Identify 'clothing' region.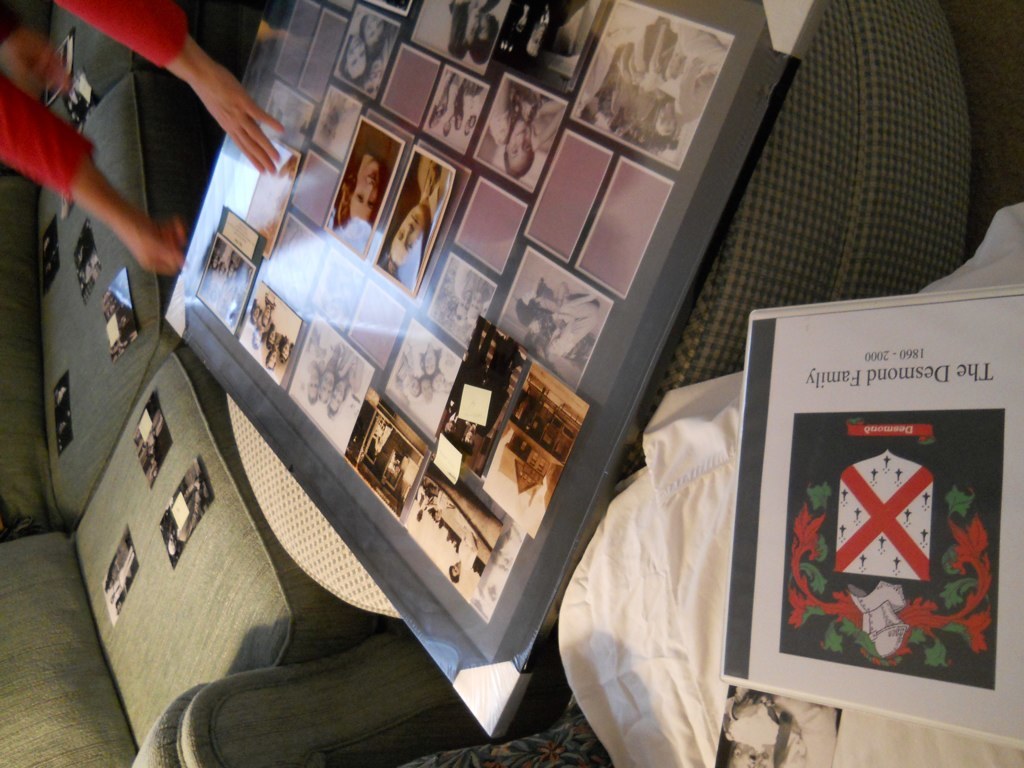
Region: bbox(487, 94, 547, 146).
